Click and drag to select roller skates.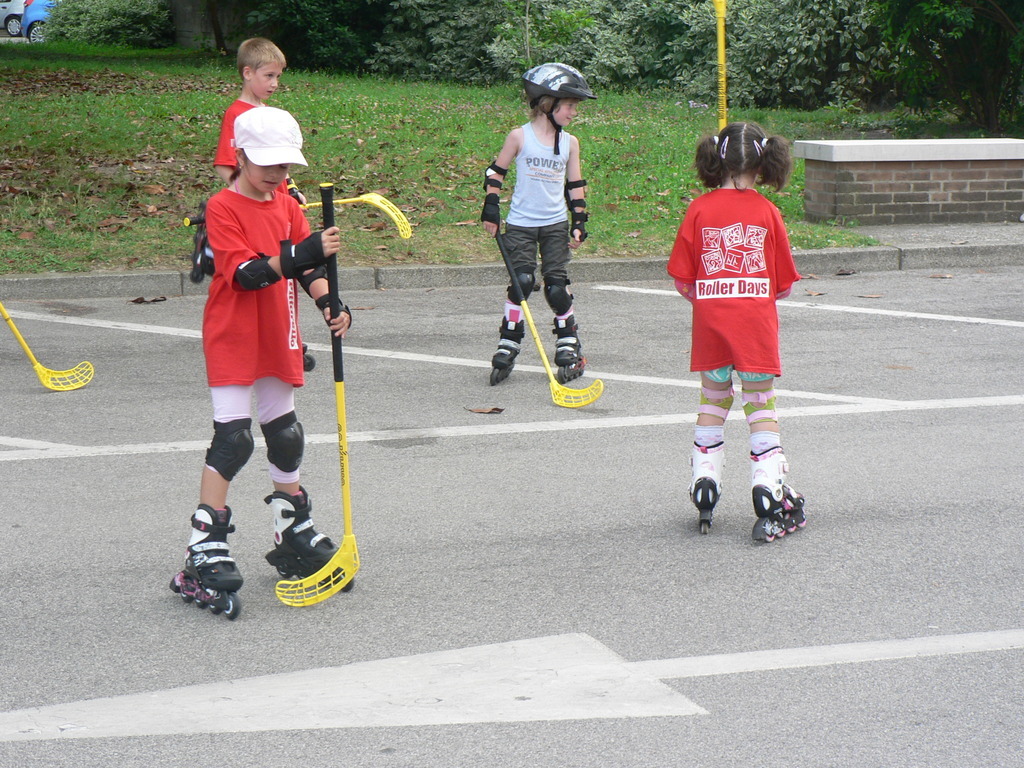
Selection: bbox=[688, 439, 723, 538].
